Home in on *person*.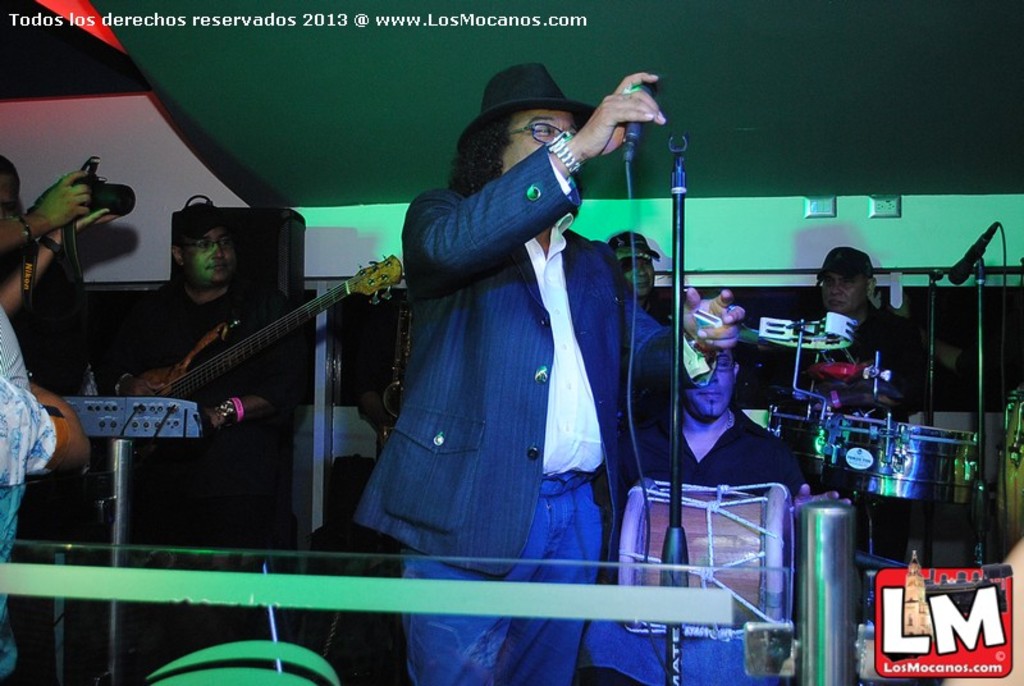
Homed in at [left=393, top=56, right=707, bottom=631].
